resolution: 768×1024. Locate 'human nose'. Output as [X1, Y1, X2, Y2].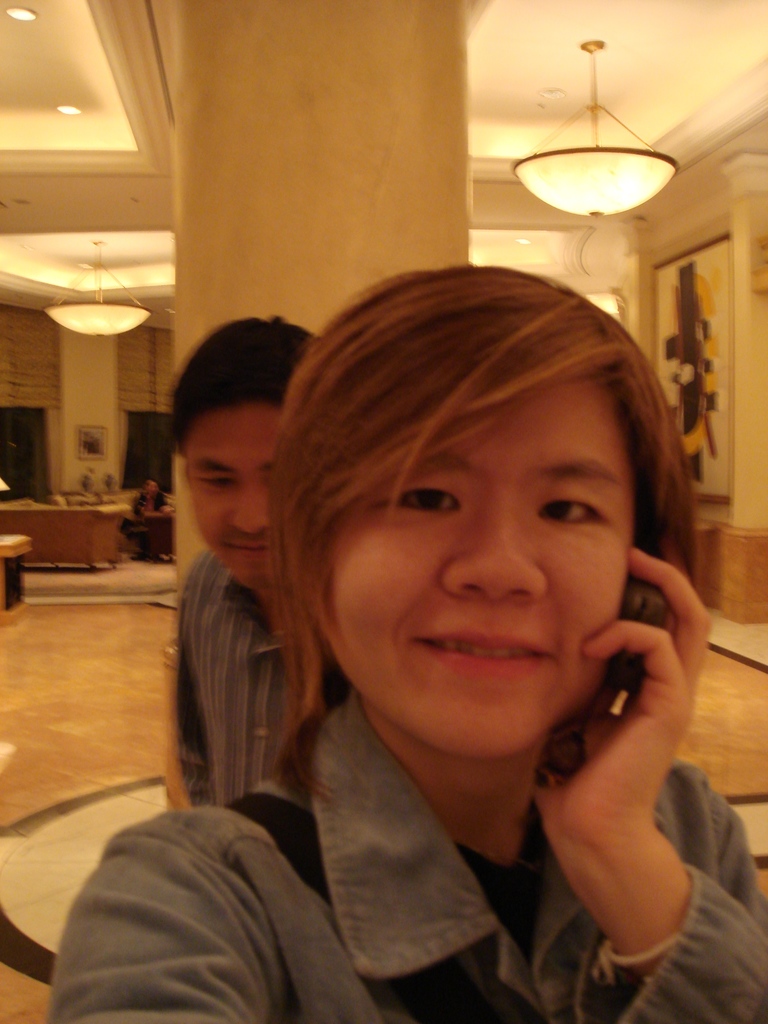
[440, 509, 543, 605].
